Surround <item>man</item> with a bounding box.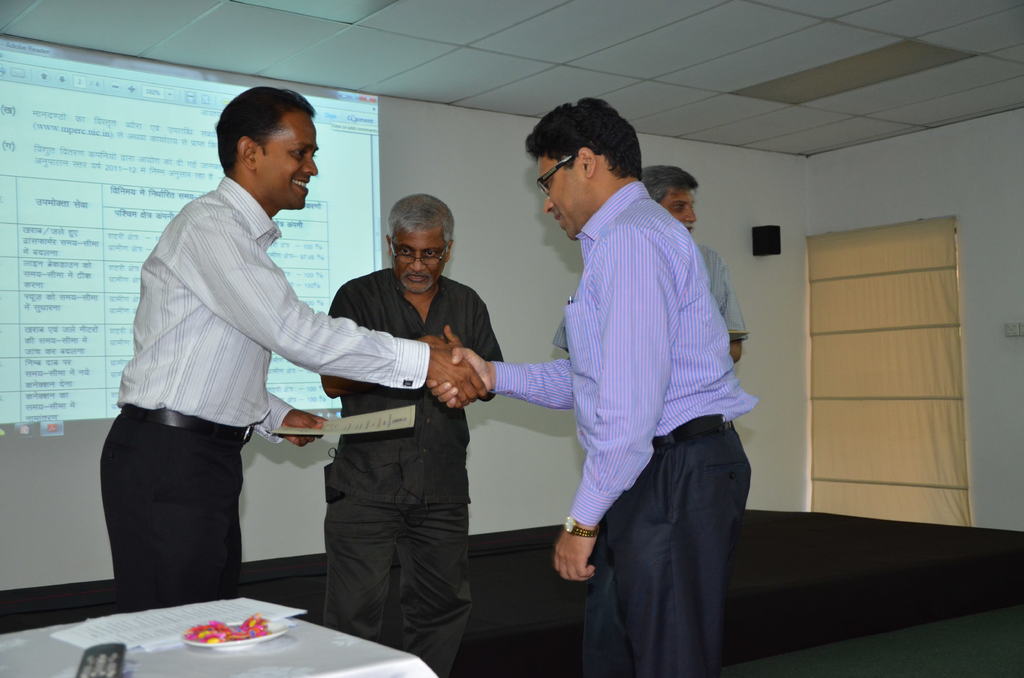
(94, 81, 483, 590).
